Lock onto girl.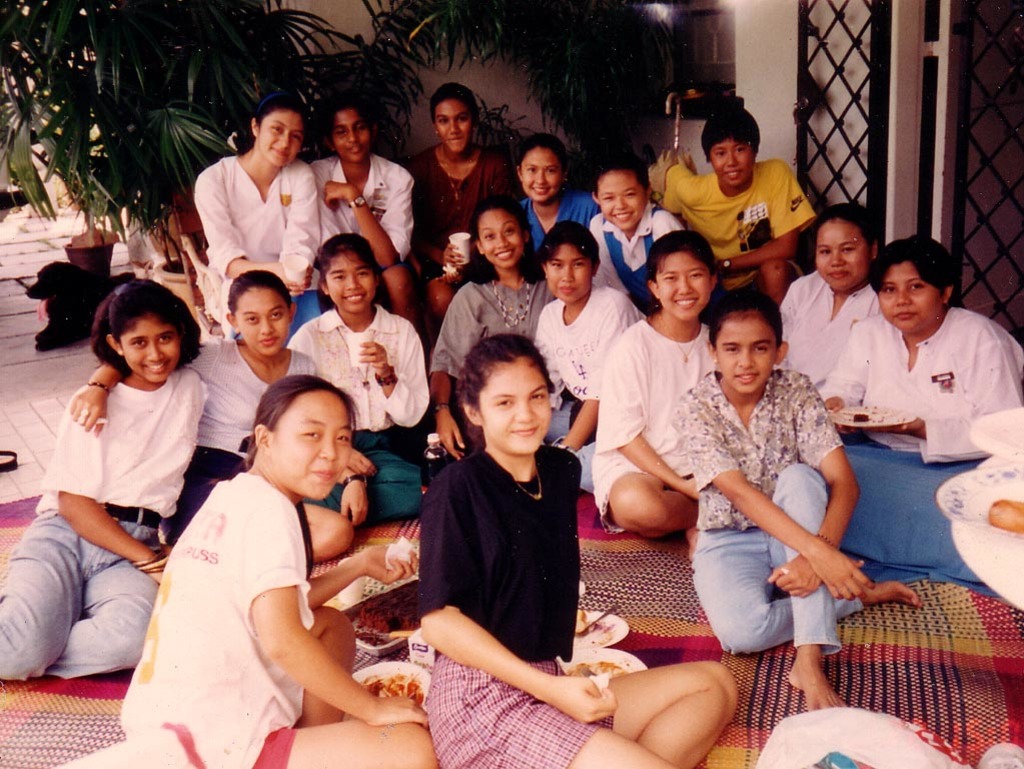
Locked: l=411, t=87, r=514, b=313.
